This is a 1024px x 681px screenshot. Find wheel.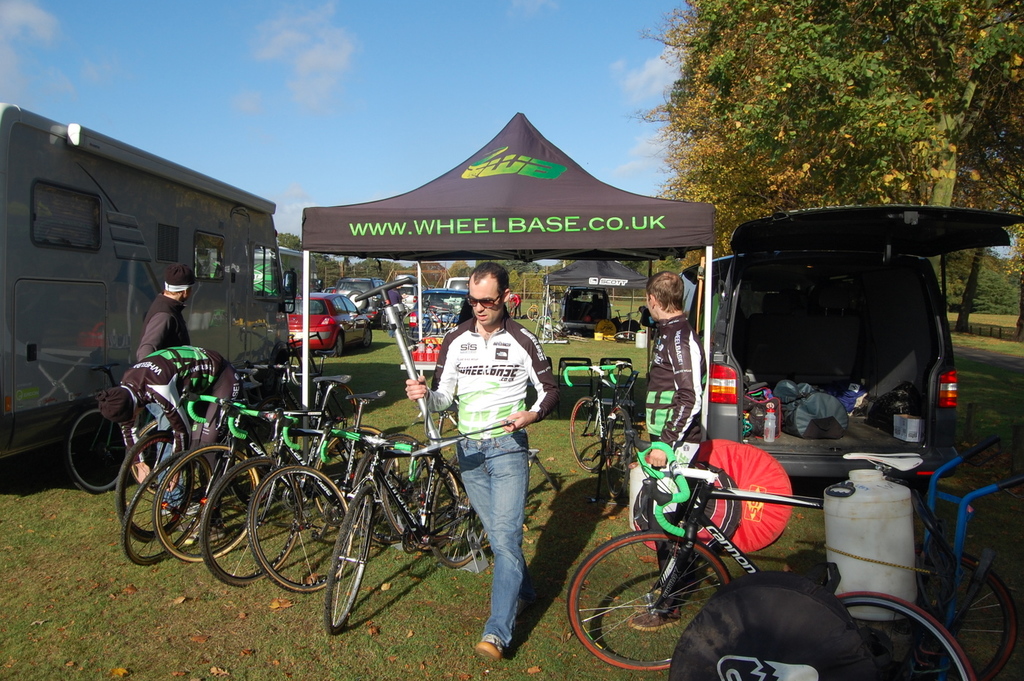
Bounding box: rect(130, 421, 158, 490).
